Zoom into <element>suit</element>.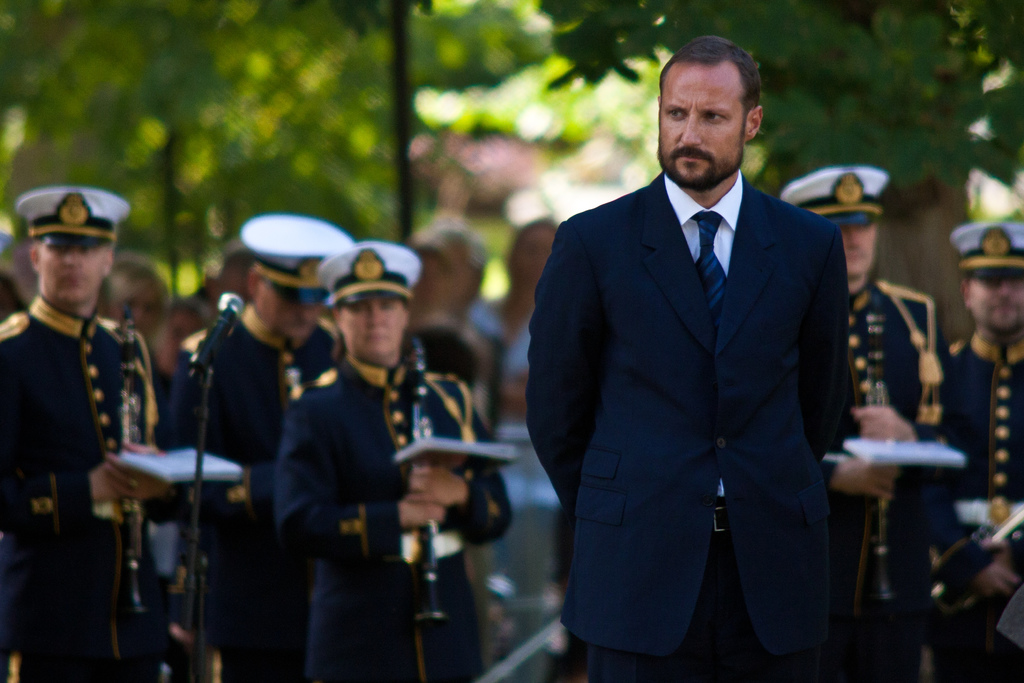
Zoom target: 0,291,163,682.
